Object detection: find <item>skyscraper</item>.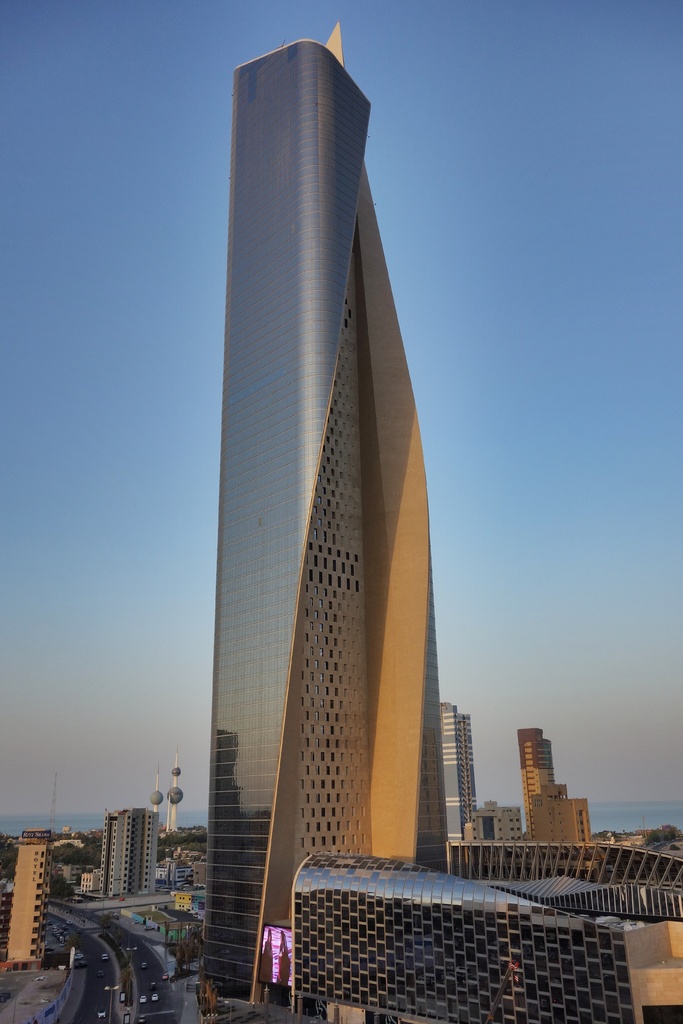
region(93, 803, 152, 902).
